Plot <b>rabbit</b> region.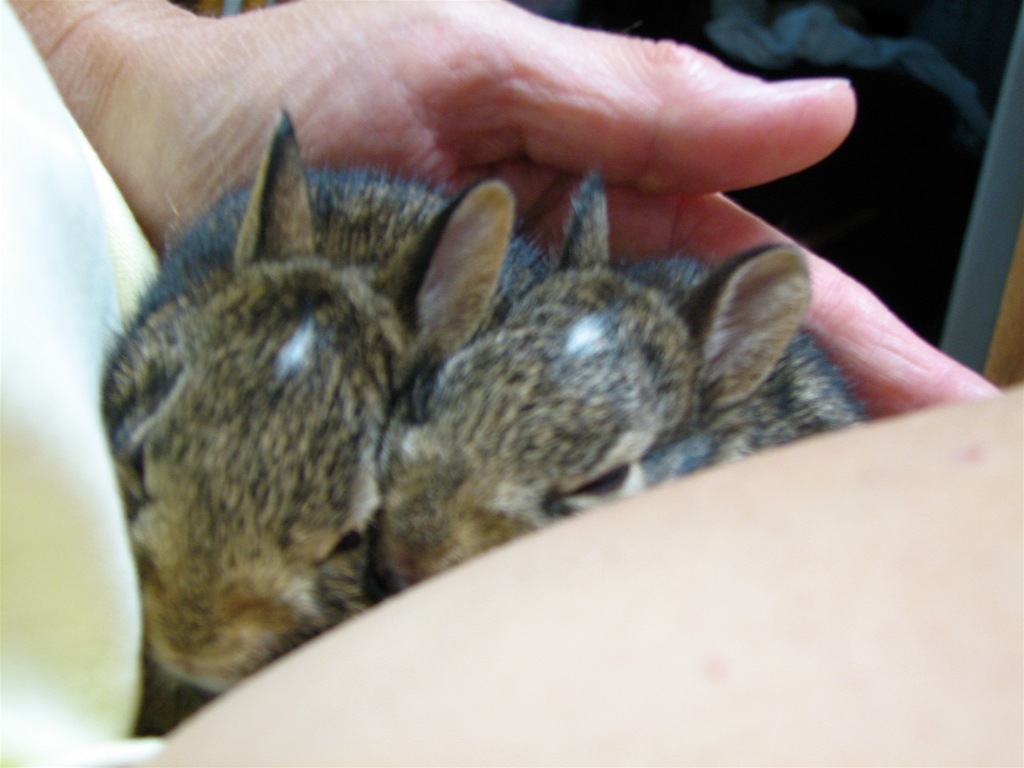
Plotted at {"left": 369, "top": 164, "right": 870, "bottom": 598}.
